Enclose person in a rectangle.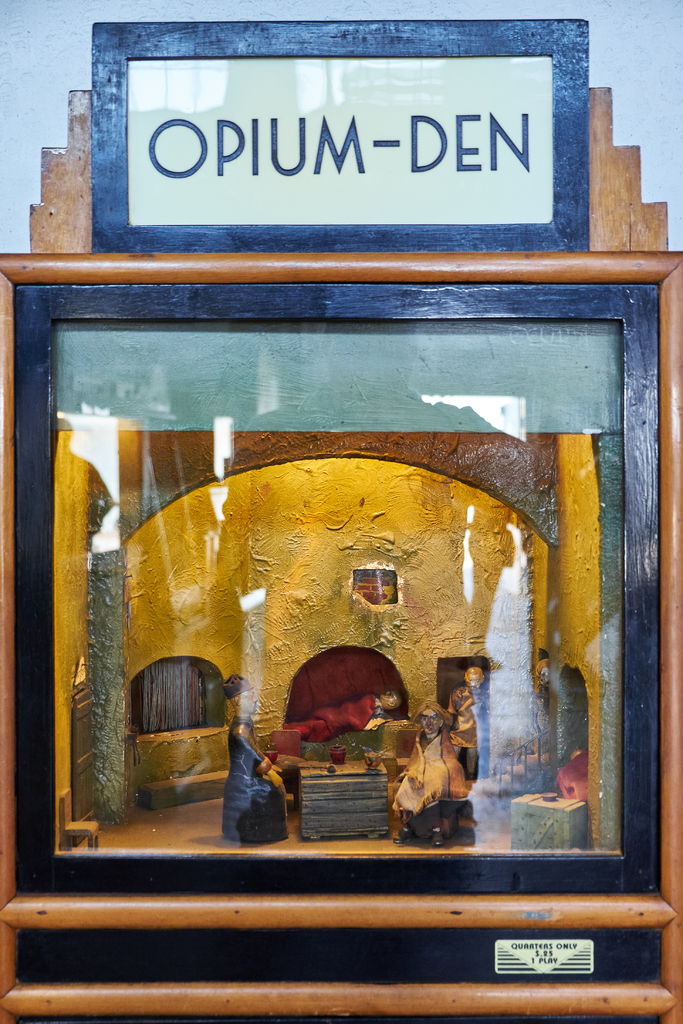
box(213, 708, 290, 861).
